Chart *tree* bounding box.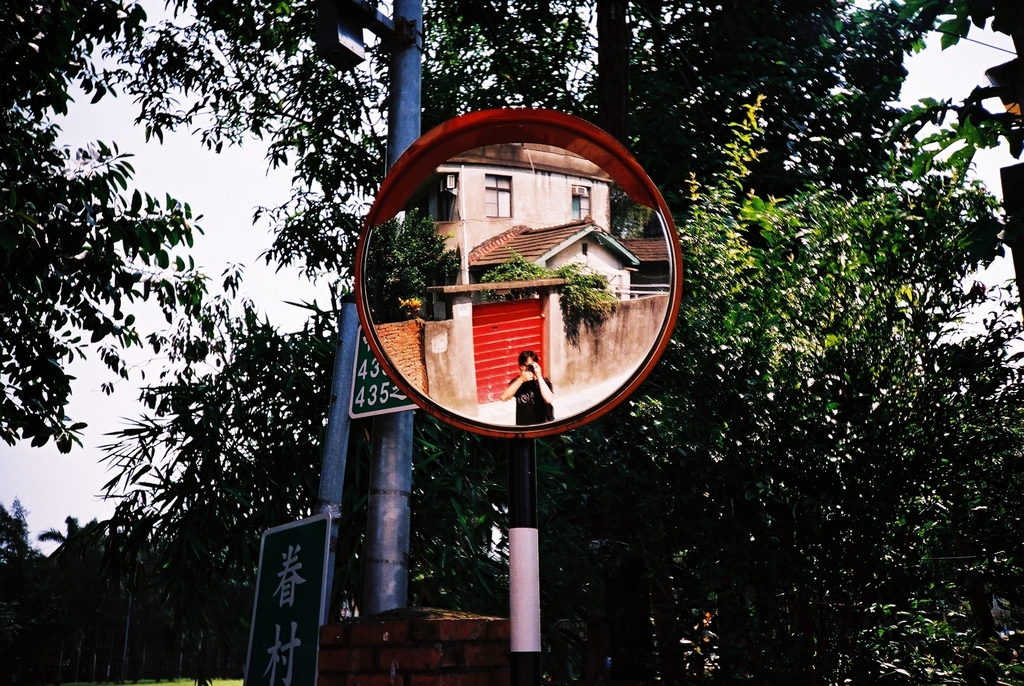
Charted: box=[557, 0, 639, 614].
